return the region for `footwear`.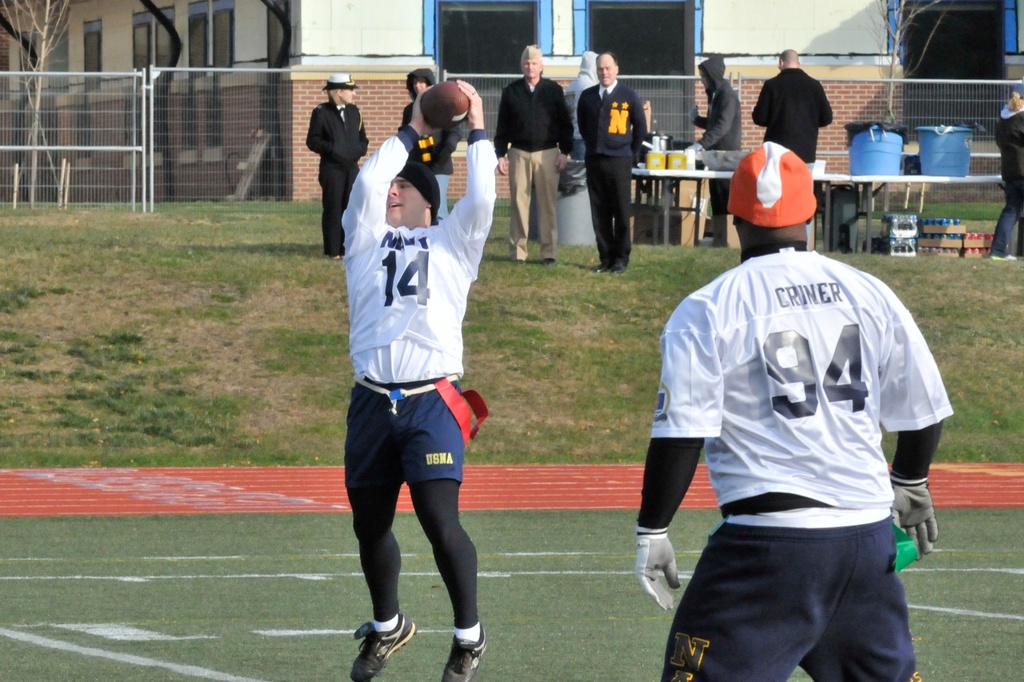
bbox=[988, 254, 1021, 263].
